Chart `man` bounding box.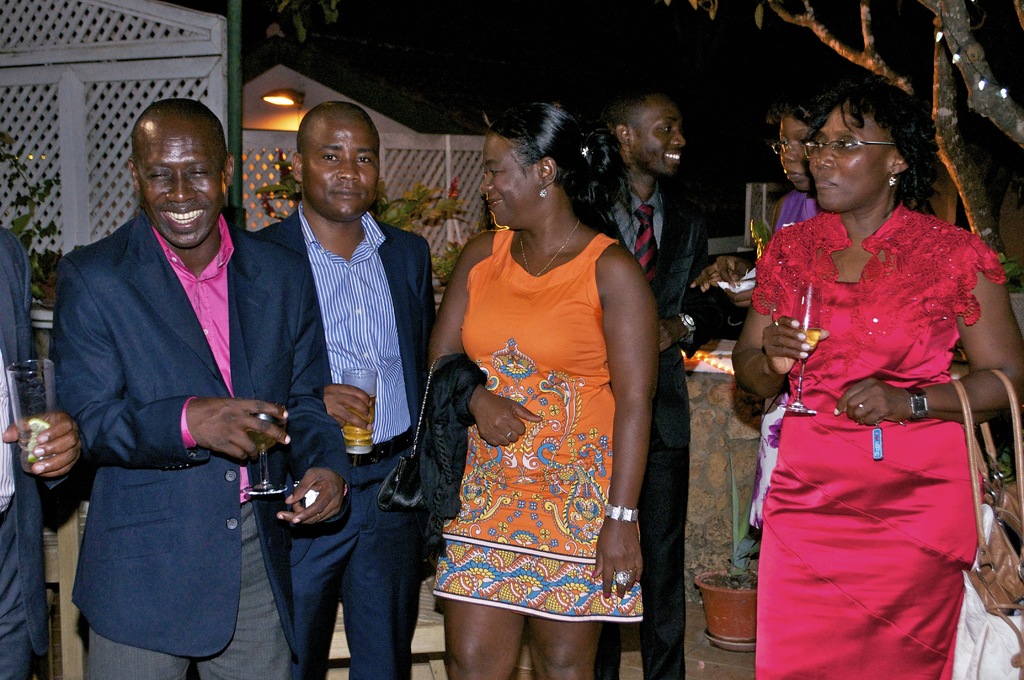
Charted: <region>603, 83, 689, 679</region>.
